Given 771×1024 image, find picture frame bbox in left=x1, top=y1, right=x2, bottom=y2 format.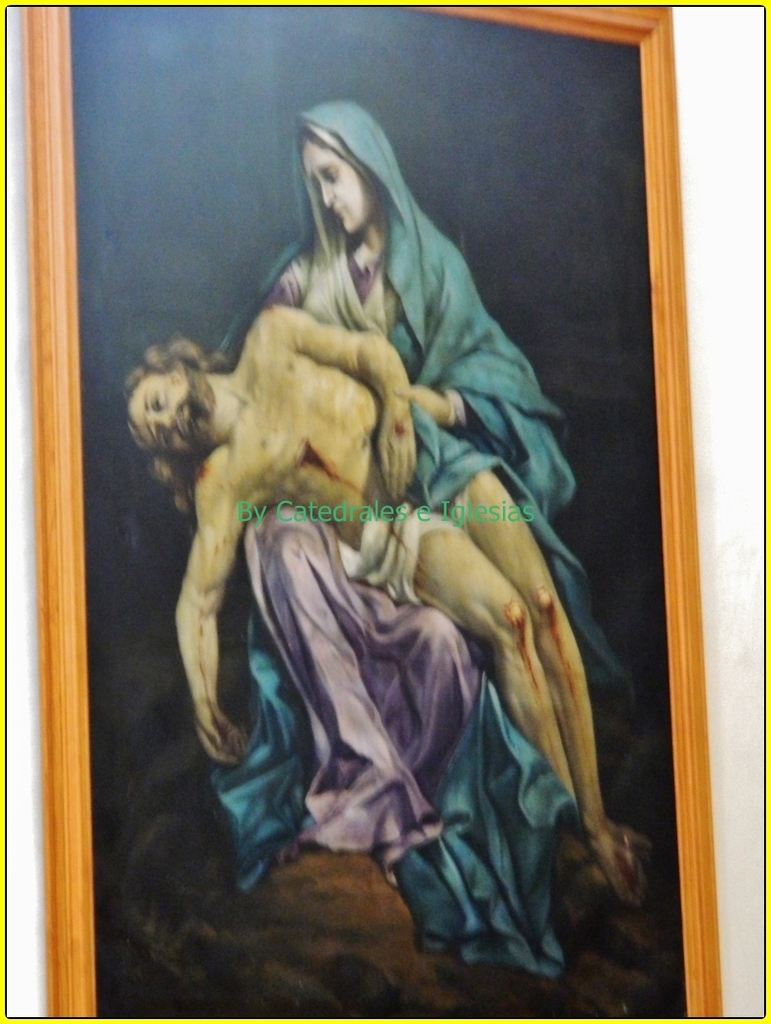
left=22, top=0, right=727, bottom=1023.
